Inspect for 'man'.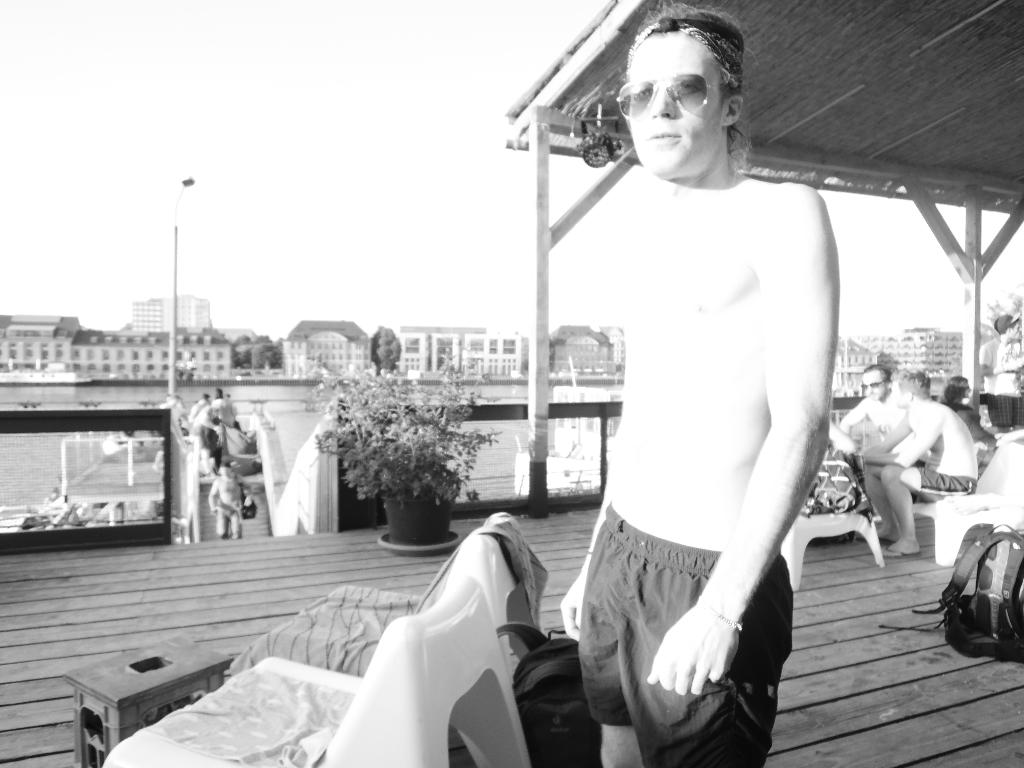
Inspection: [204, 452, 259, 553].
